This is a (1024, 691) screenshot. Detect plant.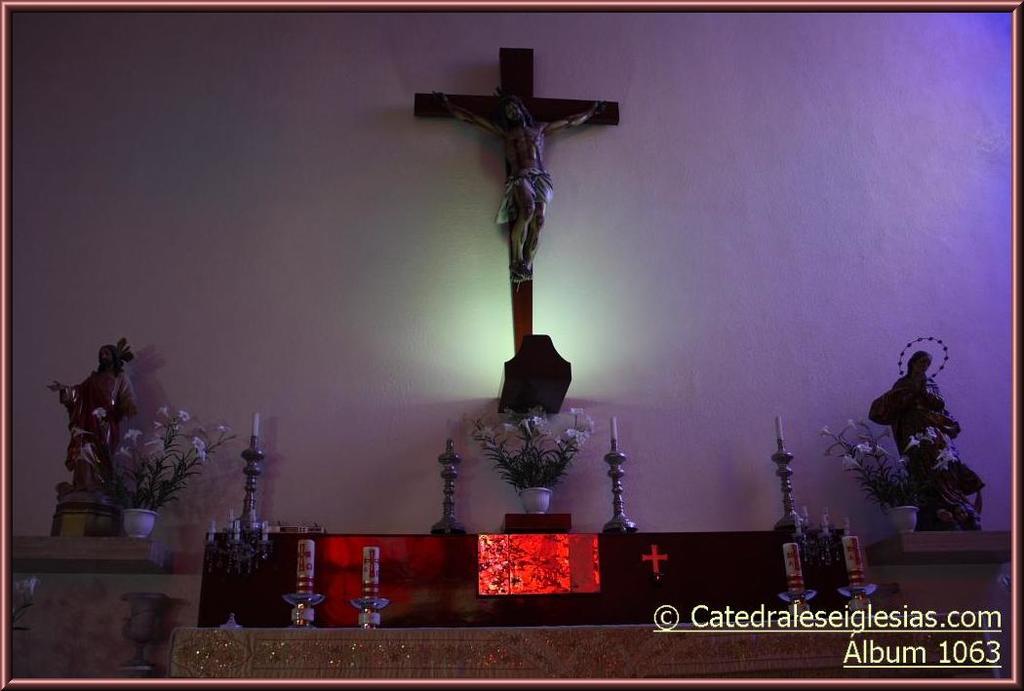
(left=818, top=425, right=930, bottom=535).
